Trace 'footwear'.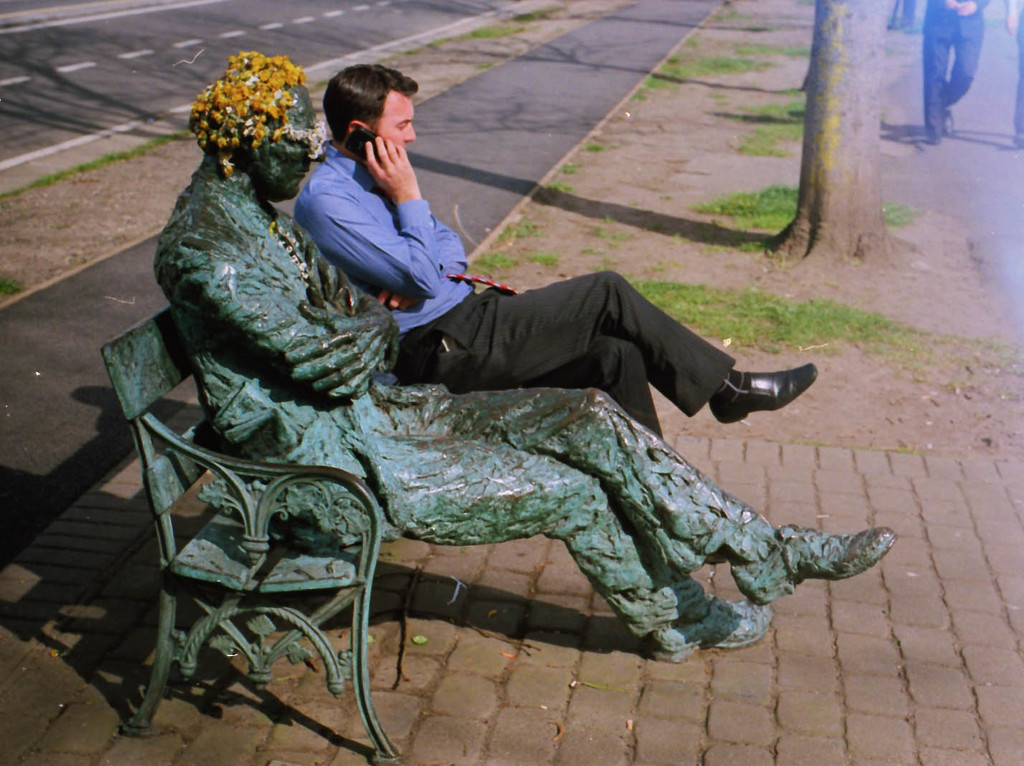
Traced to <bbox>734, 524, 893, 601</bbox>.
